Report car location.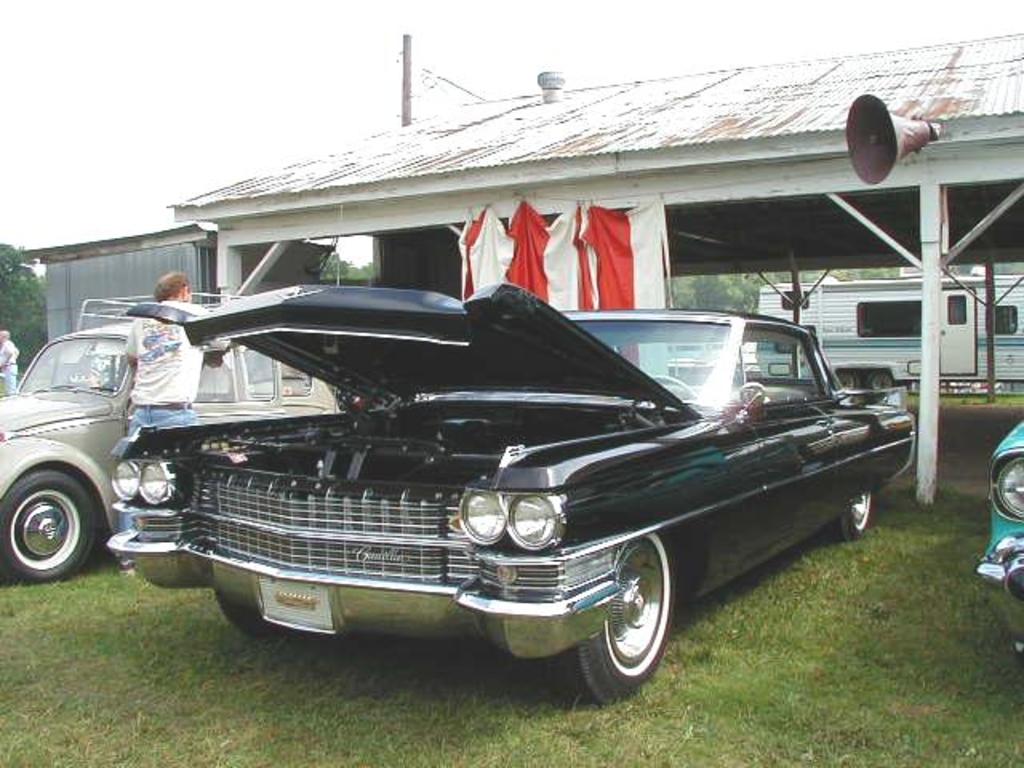
Report: (112, 280, 922, 718).
